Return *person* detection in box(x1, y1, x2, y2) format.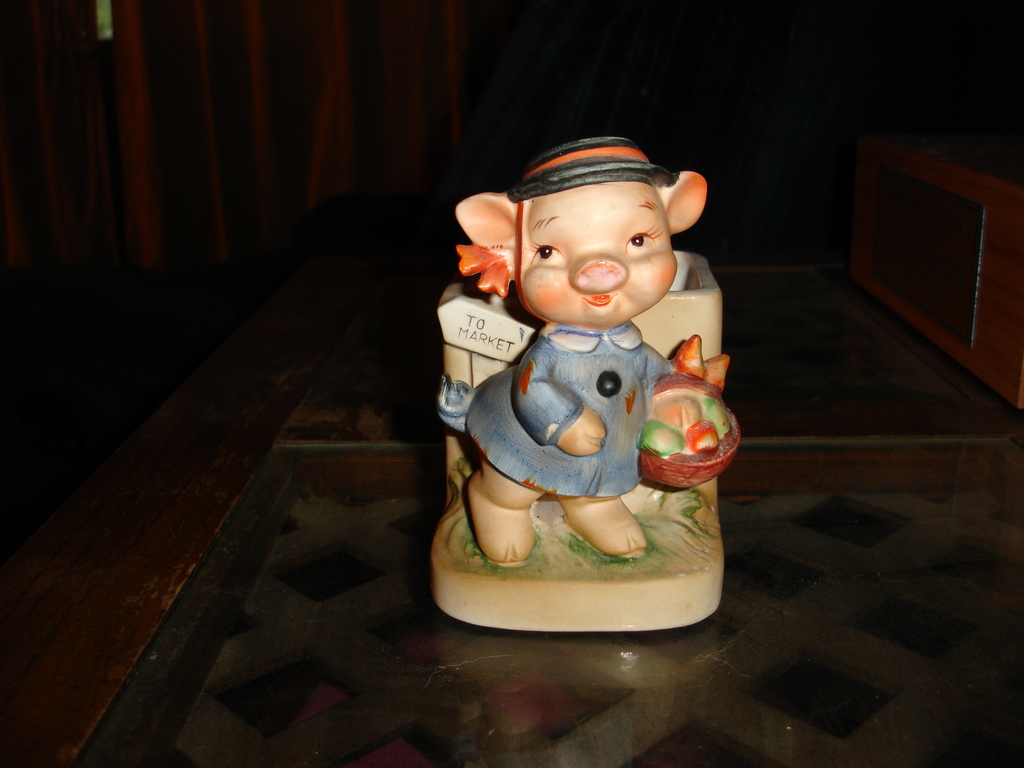
box(439, 132, 750, 559).
